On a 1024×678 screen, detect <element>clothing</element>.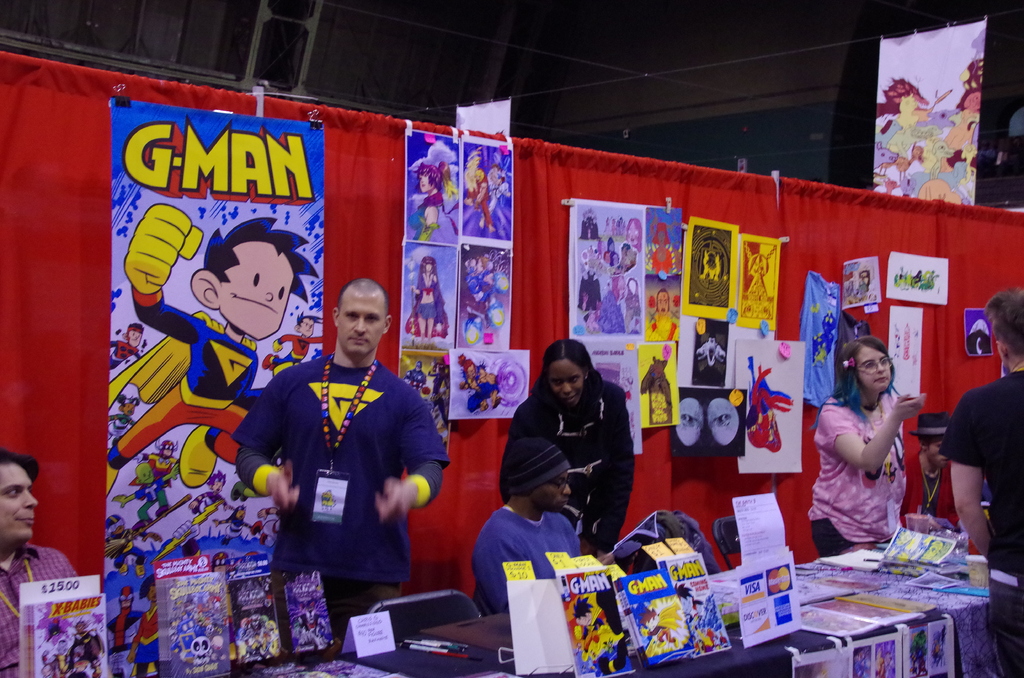
<box>243,324,434,619</box>.
